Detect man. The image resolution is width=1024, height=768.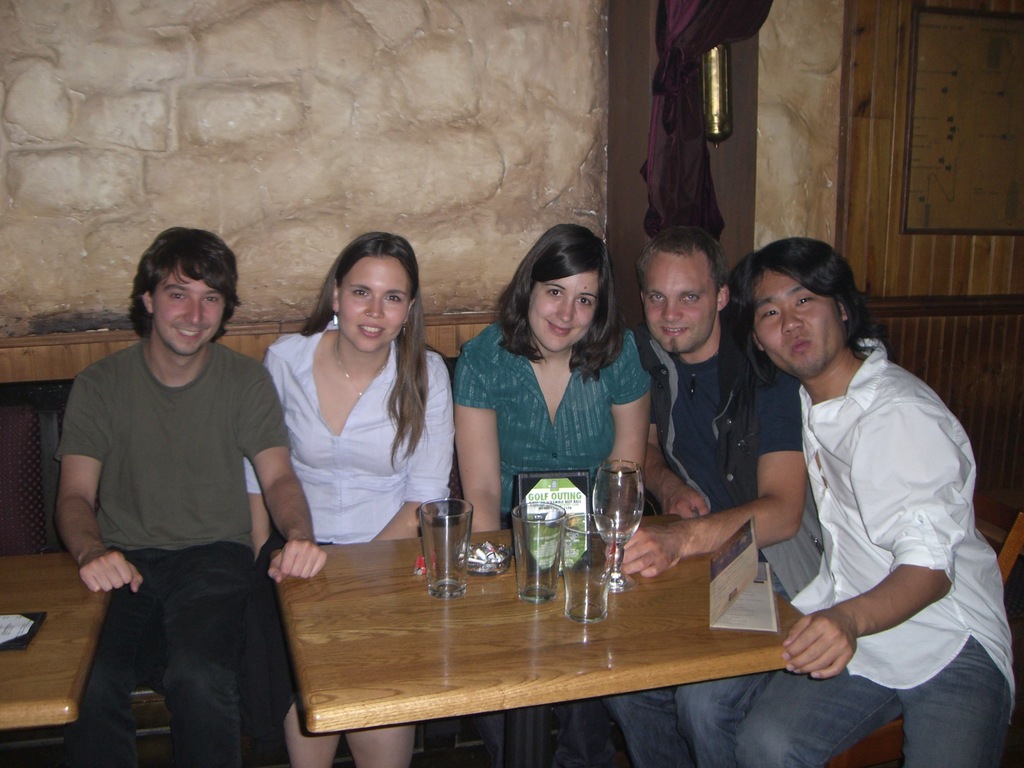
<box>52,224,324,767</box>.
